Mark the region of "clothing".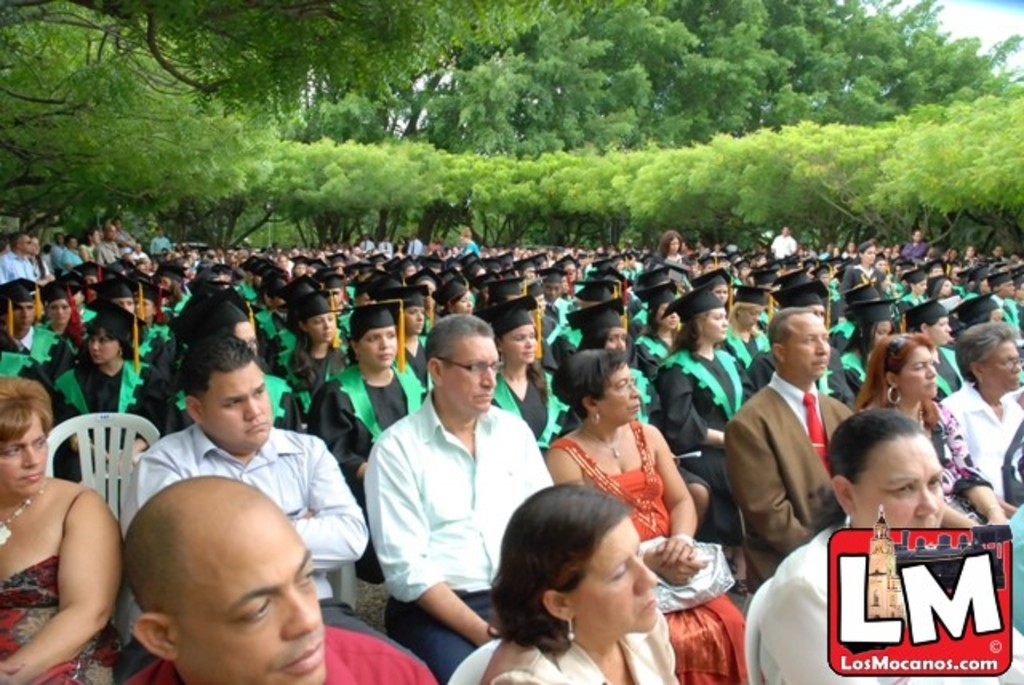
Region: BBox(770, 229, 792, 259).
